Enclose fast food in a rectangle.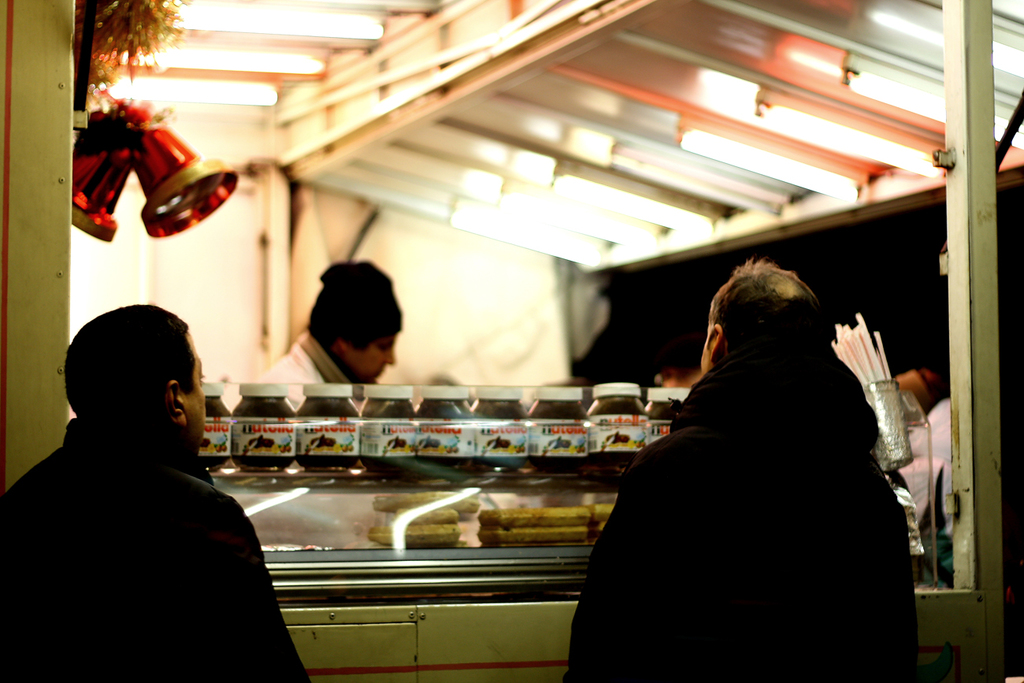
[left=365, top=509, right=465, bottom=548].
